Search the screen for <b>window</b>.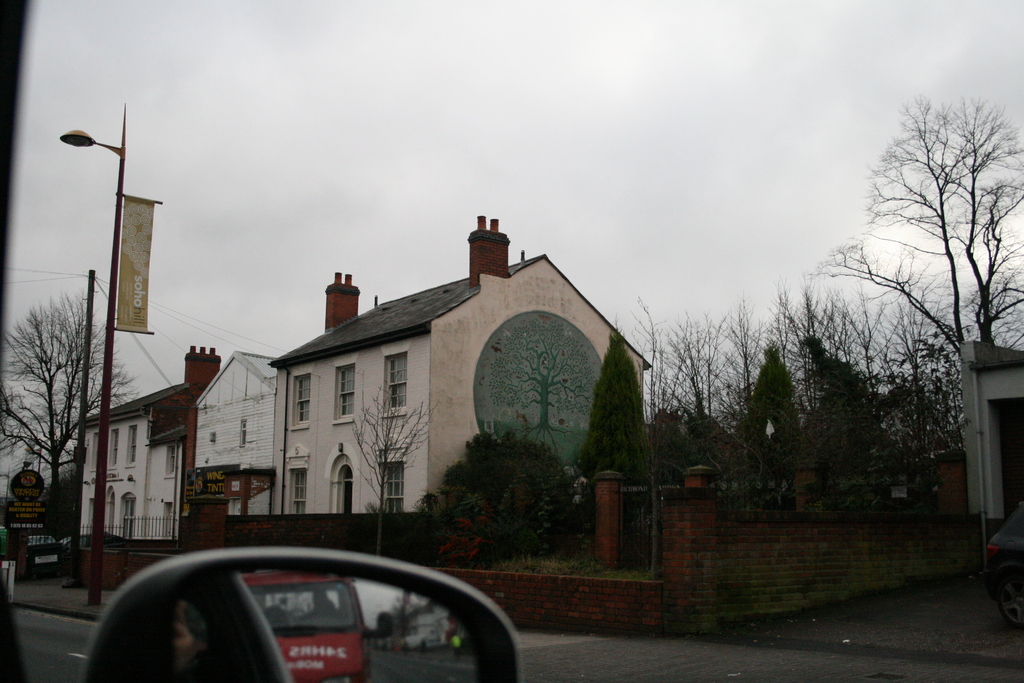
Found at x1=384, y1=352, x2=408, y2=415.
